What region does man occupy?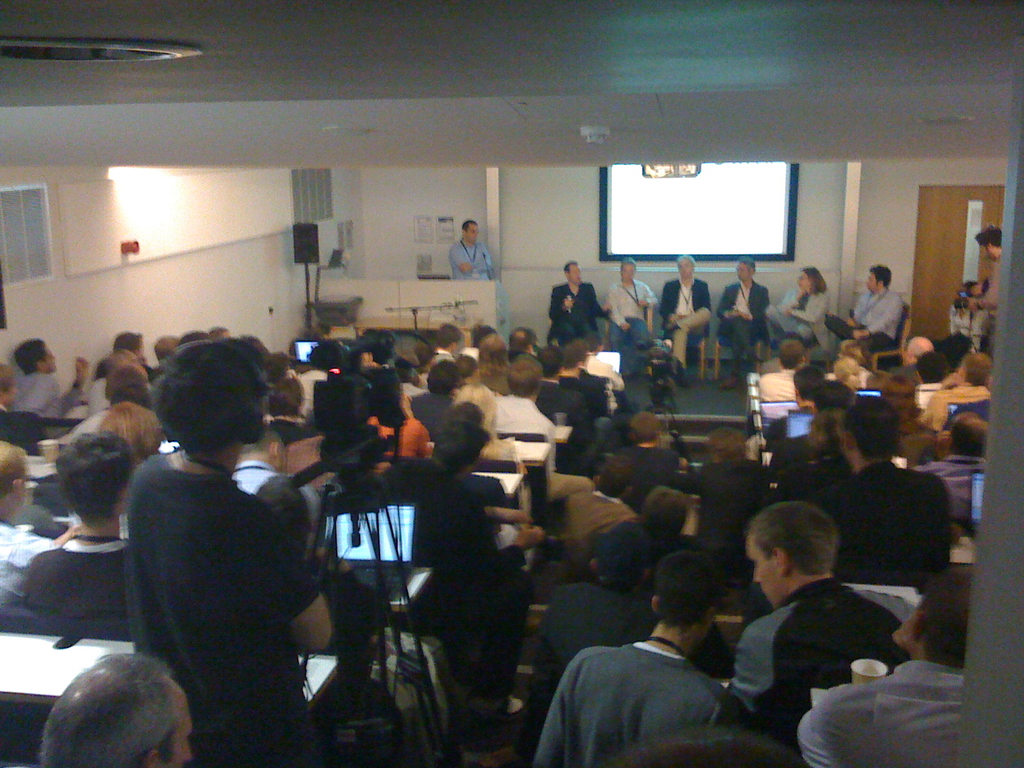
610/249/651/356.
